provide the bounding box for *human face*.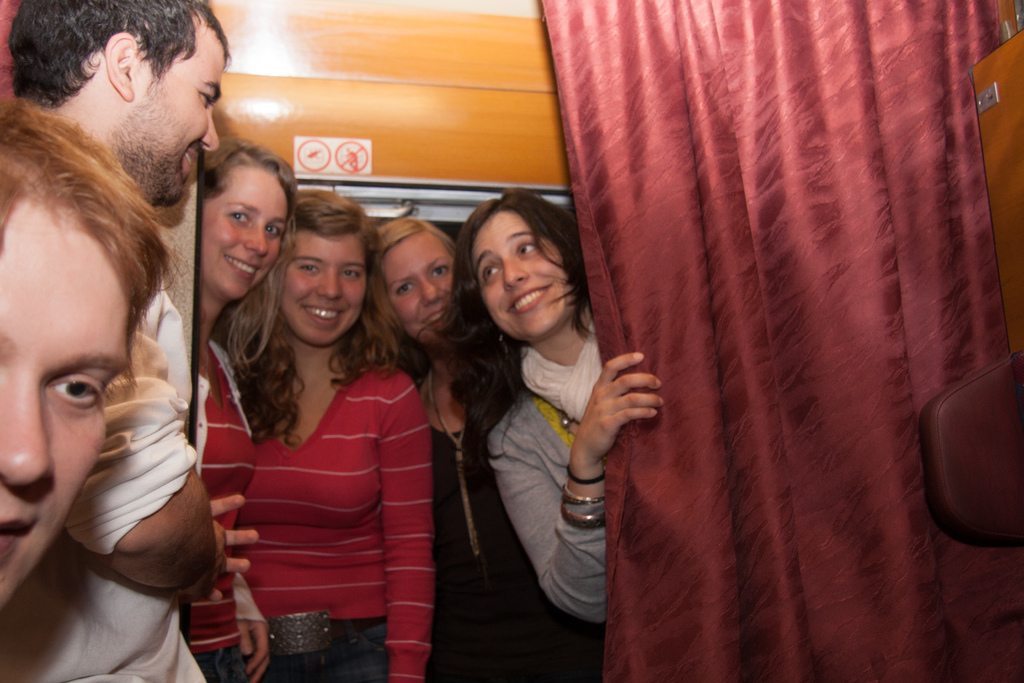
rect(281, 231, 366, 347).
